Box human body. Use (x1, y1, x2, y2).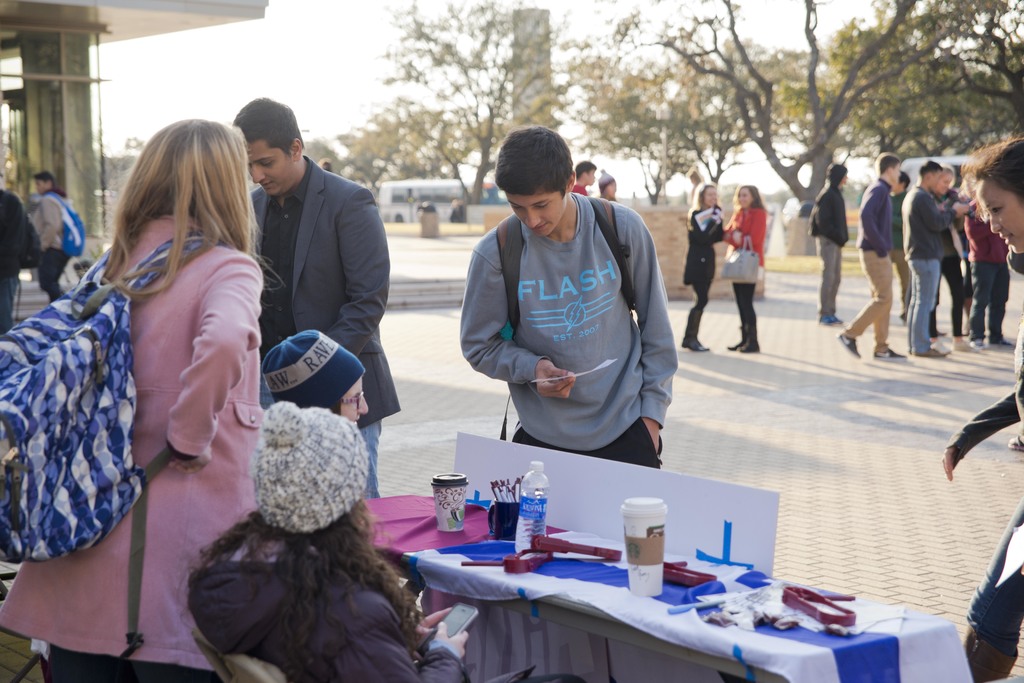
(724, 207, 766, 351).
